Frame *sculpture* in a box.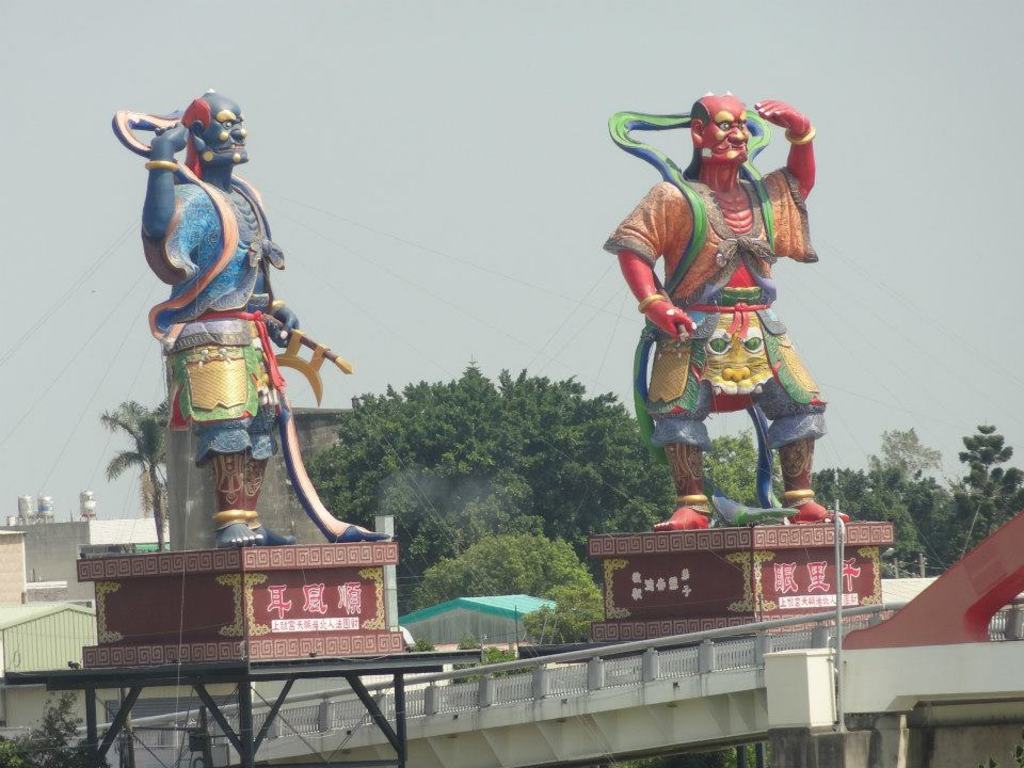
rect(601, 95, 844, 531).
